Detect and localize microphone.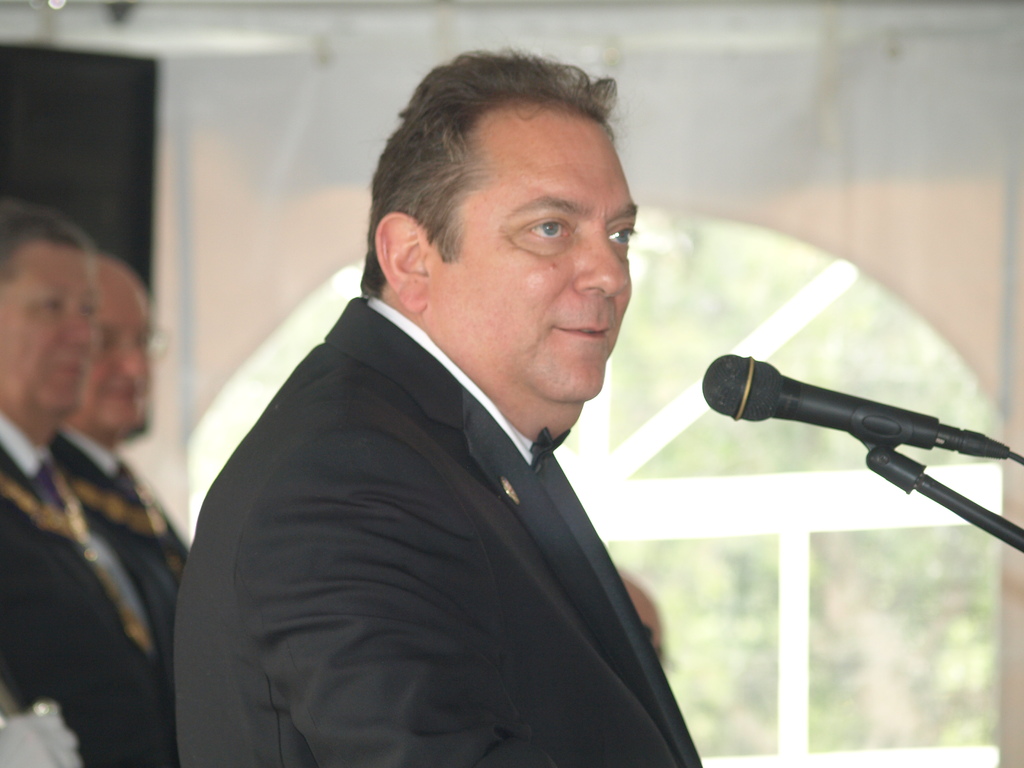
Localized at Rect(710, 348, 989, 516).
